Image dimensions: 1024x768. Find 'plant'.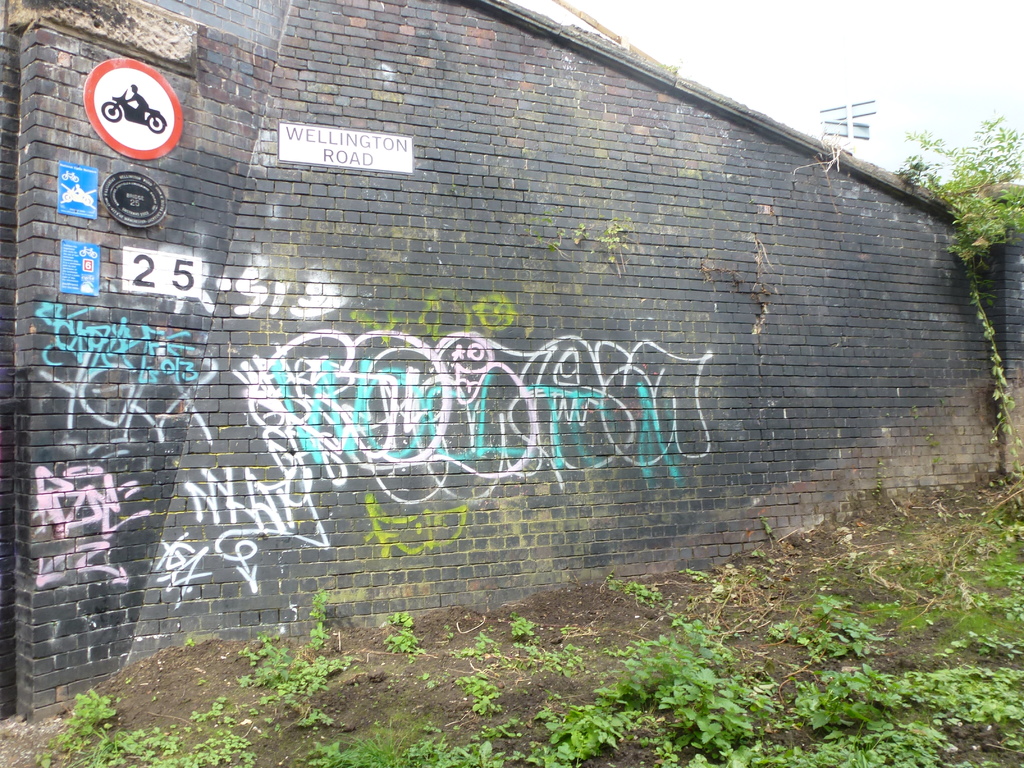
x1=198 y1=680 x2=207 y2=687.
